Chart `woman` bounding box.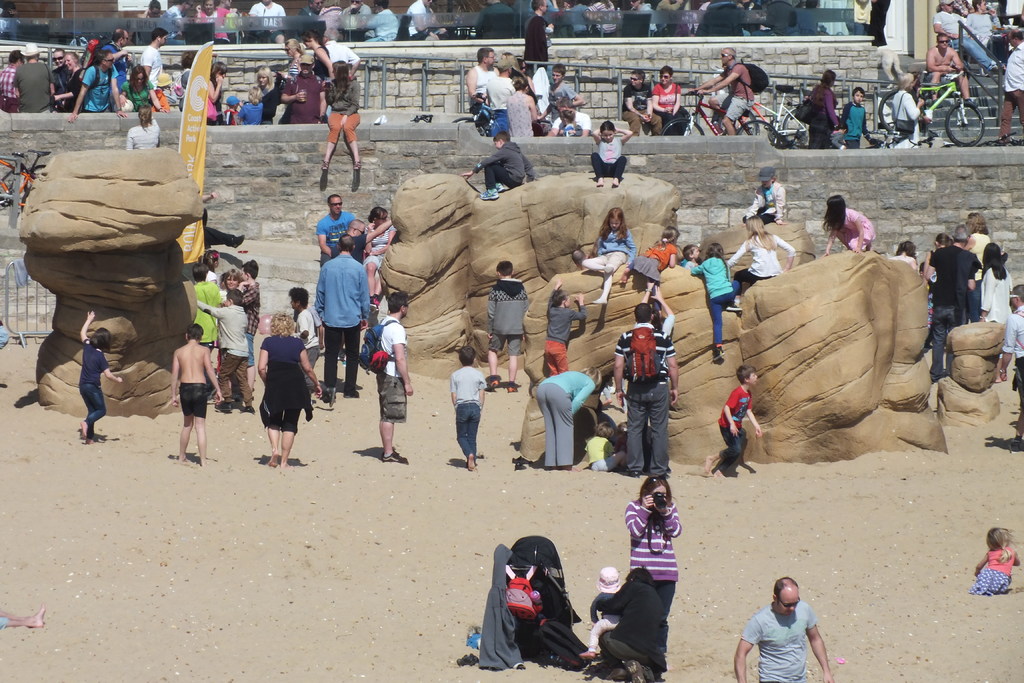
Charted: 364,202,396,308.
